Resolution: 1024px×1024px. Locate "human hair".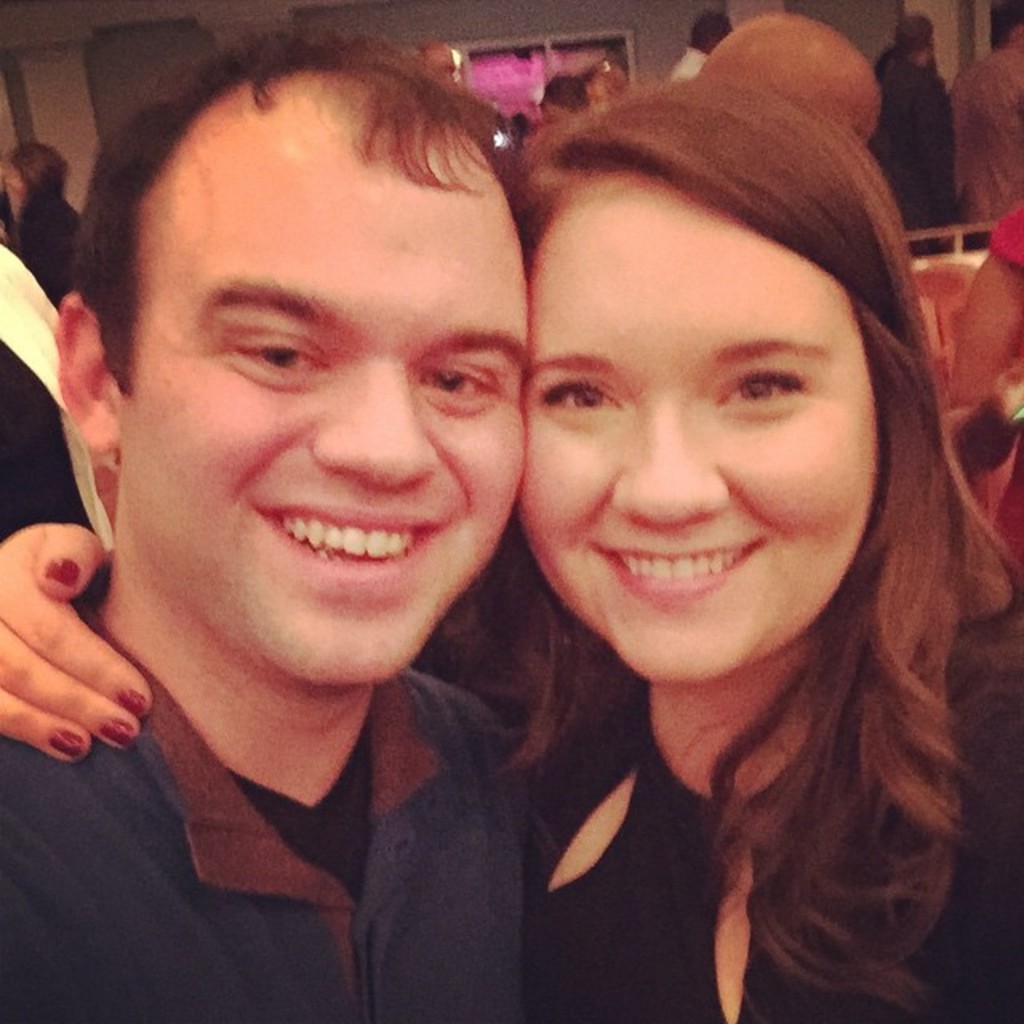
bbox=(691, 8, 726, 42).
